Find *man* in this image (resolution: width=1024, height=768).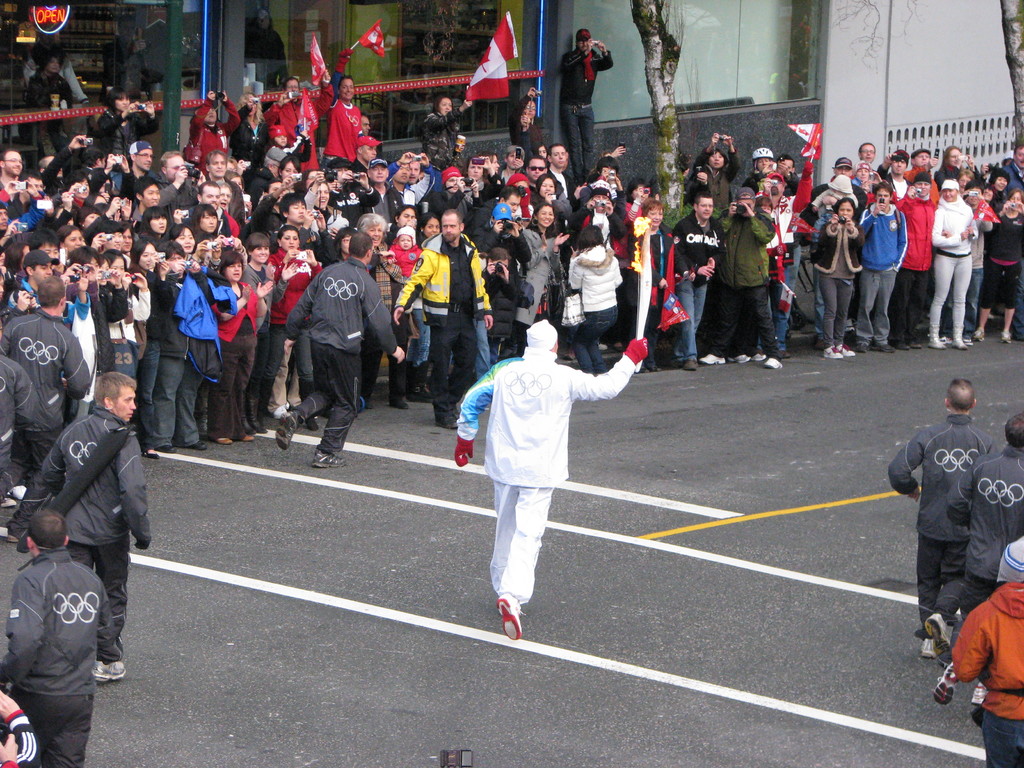
region(474, 182, 520, 246).
